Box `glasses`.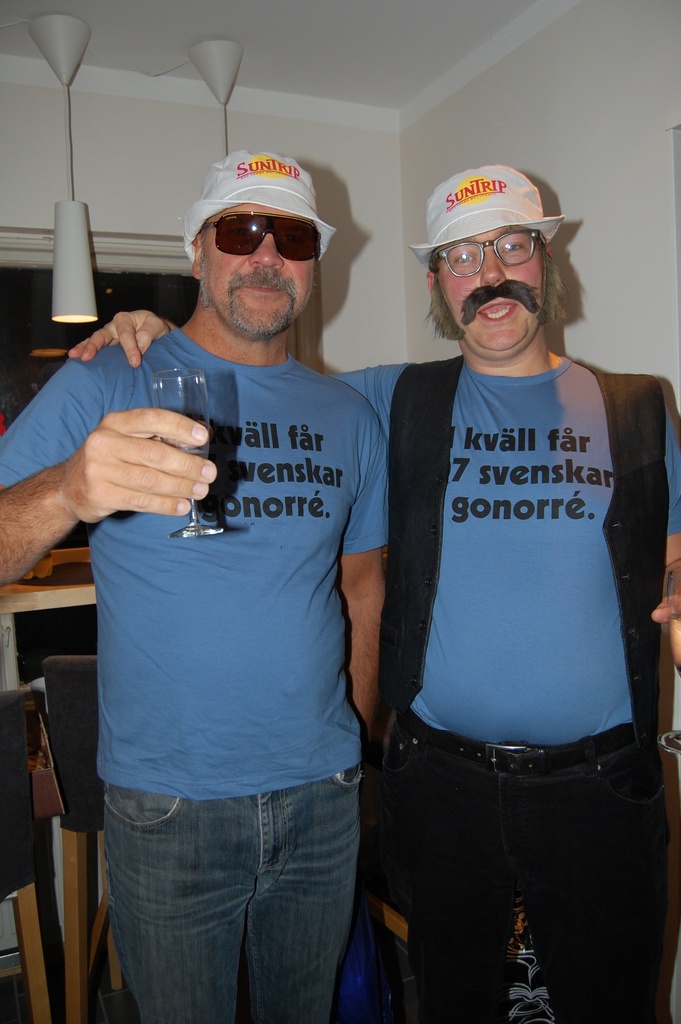
BBox(431, 227, 573, 272).
